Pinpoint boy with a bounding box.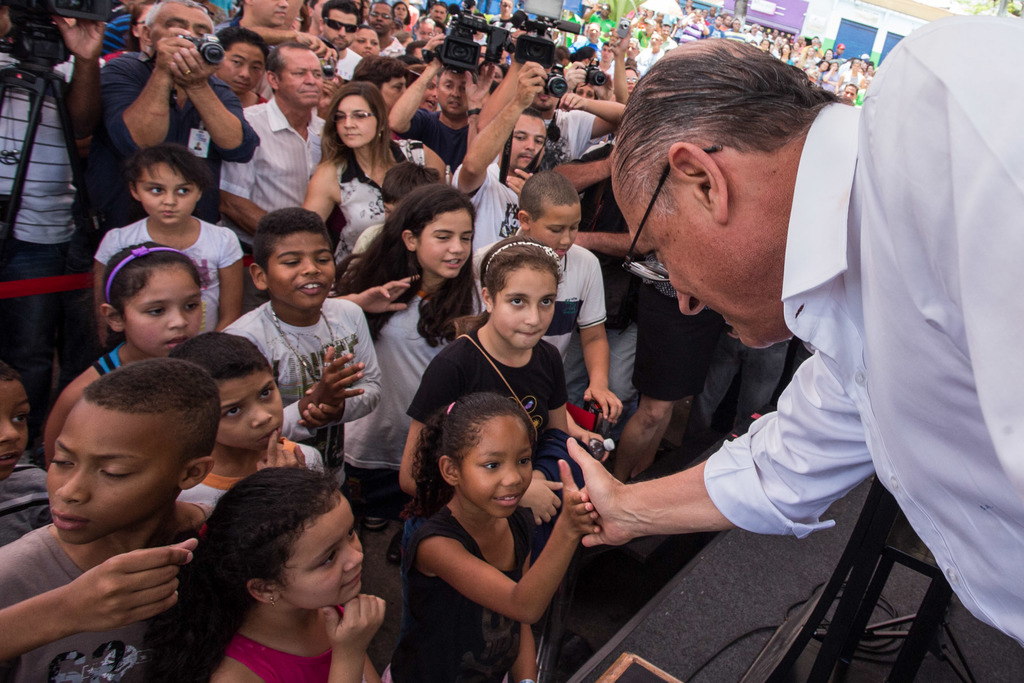
<box>473,170,621,427</box>.
